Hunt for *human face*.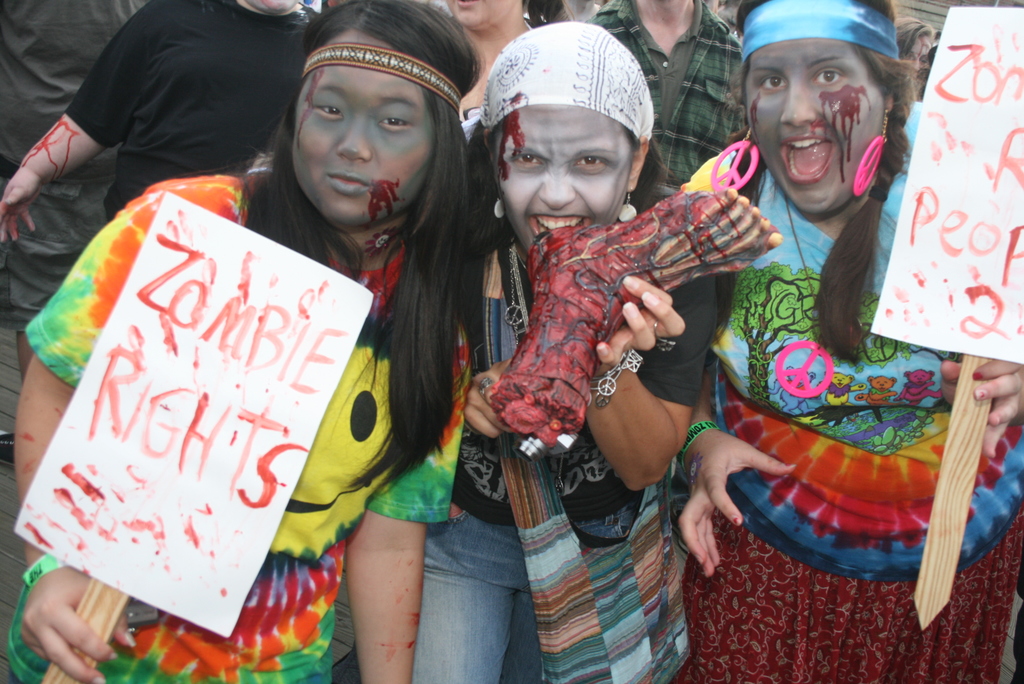
Hunted down at bbox=(496, 101, 632, 258).
